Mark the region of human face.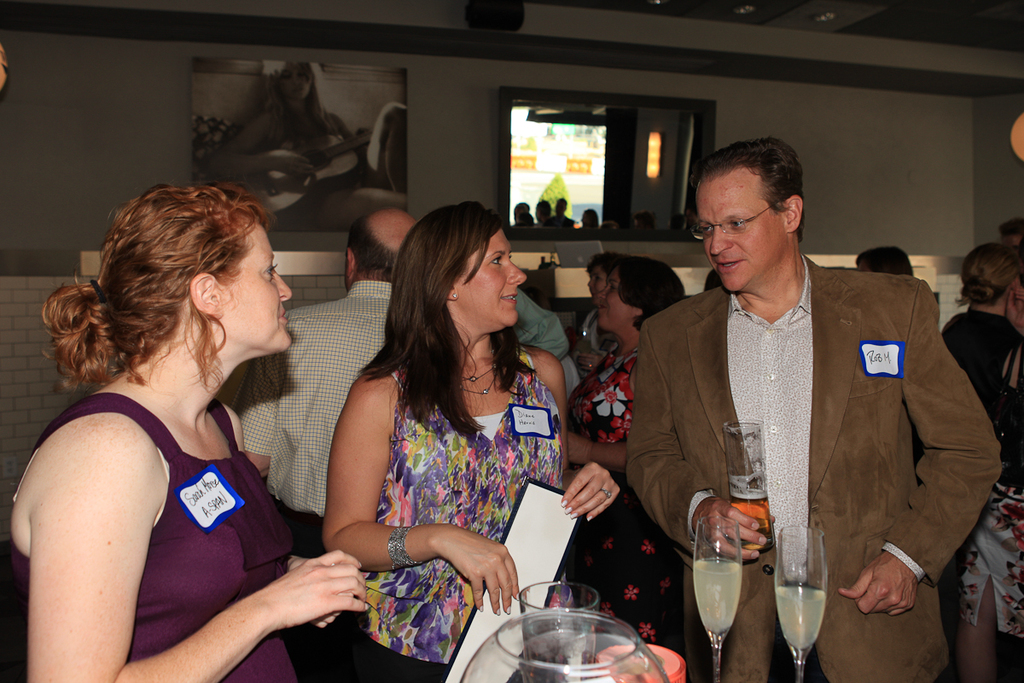
Region: bbox=[224, 219, 293, 346].
